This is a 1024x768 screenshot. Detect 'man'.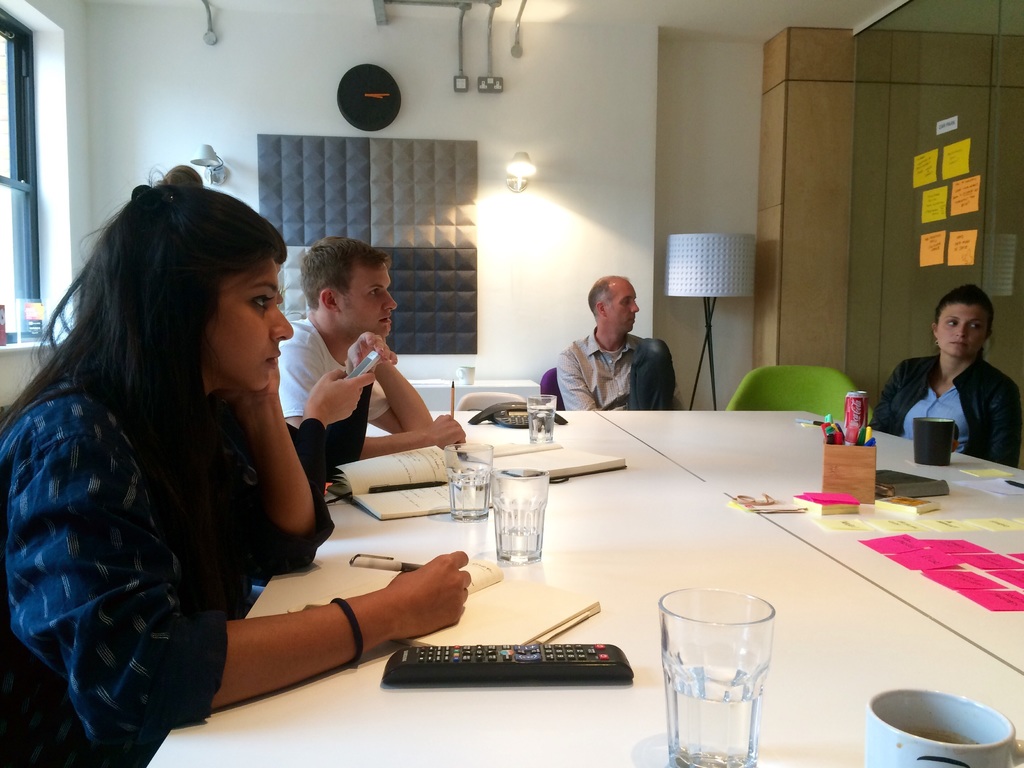
x1=560, y1=274, x2=676, y2=419.
